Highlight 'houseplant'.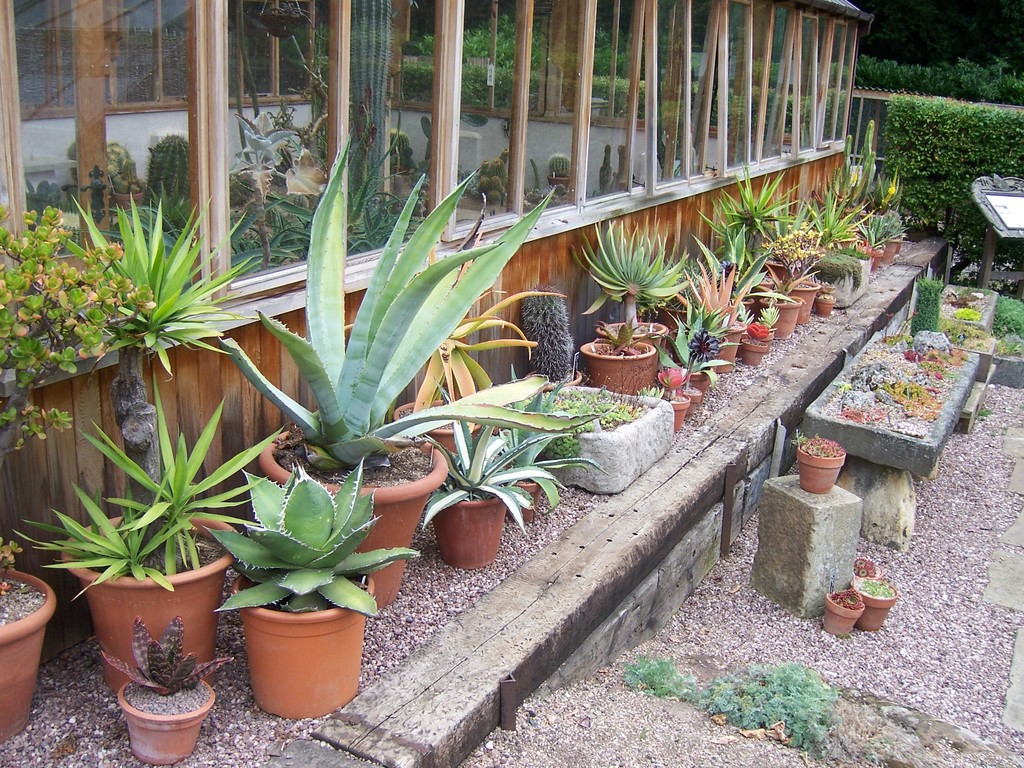
Highlighted region: x1=689 y1=264 x2=756 y2=373.
